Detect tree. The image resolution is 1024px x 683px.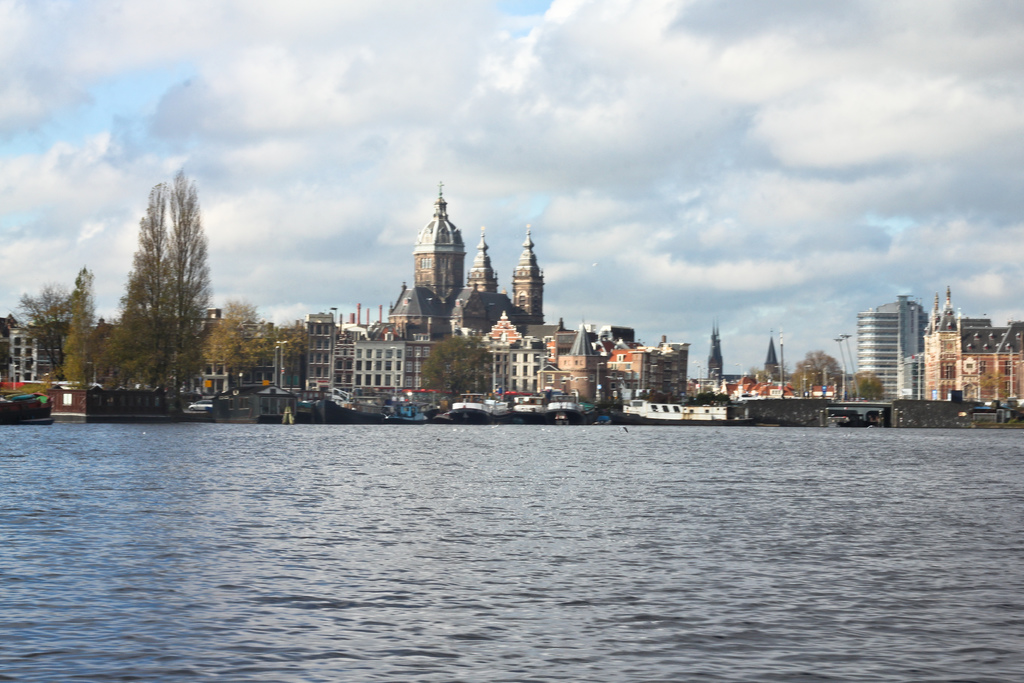
<box>412,325,495,401</box>.
